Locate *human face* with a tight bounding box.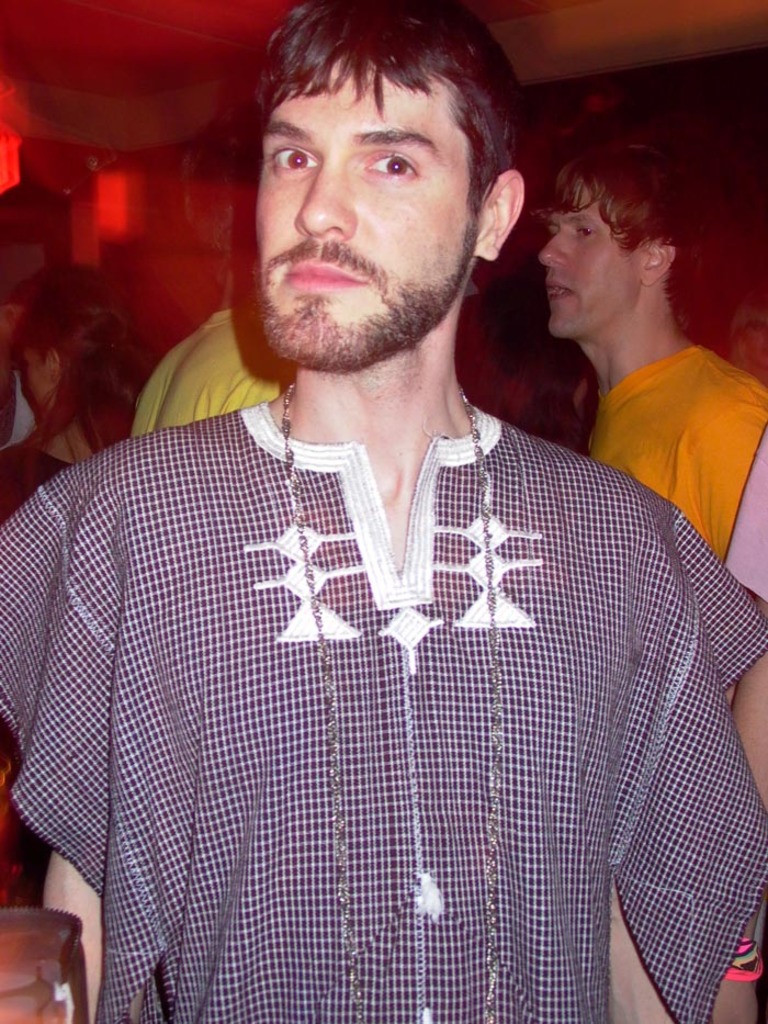
[x1=29, y1=350, x2=60, y2=410].
